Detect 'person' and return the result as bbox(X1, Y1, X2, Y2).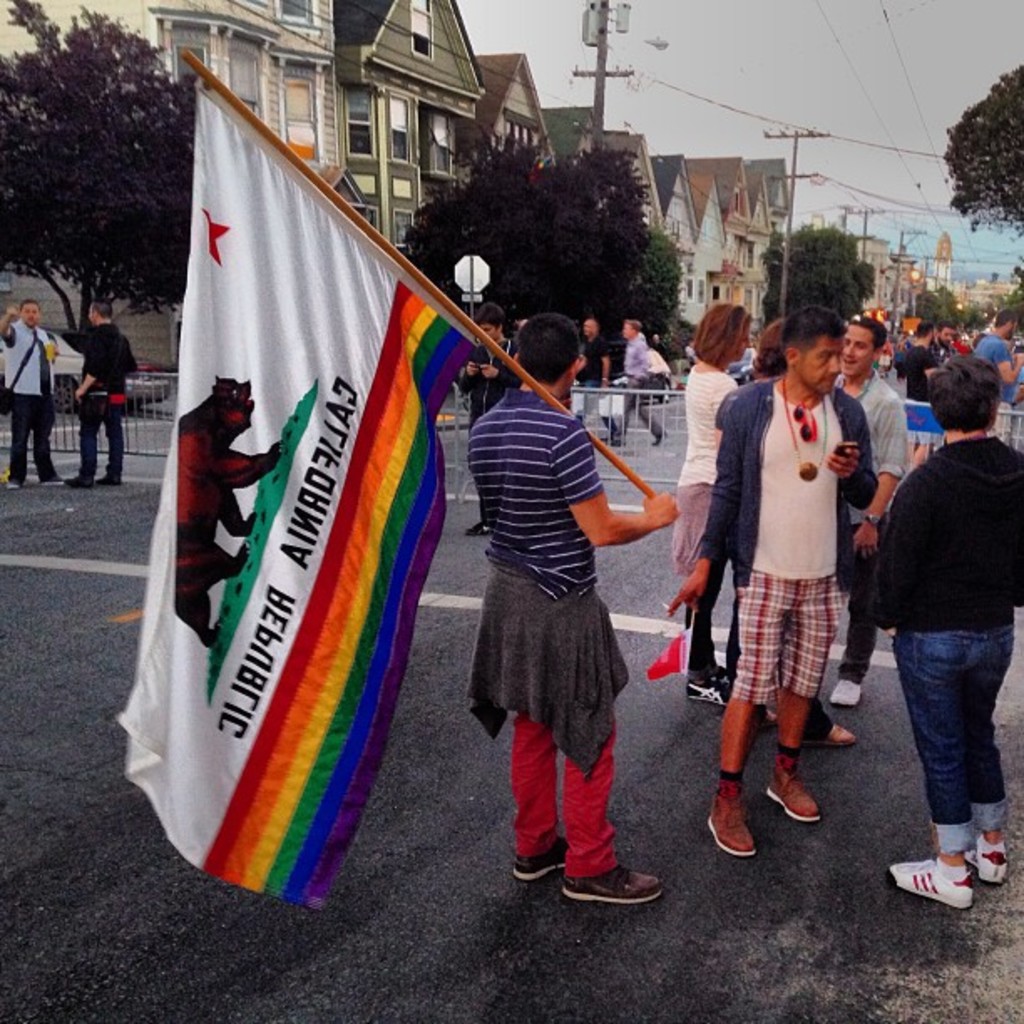
bbox(576, 313, 616, 442).
